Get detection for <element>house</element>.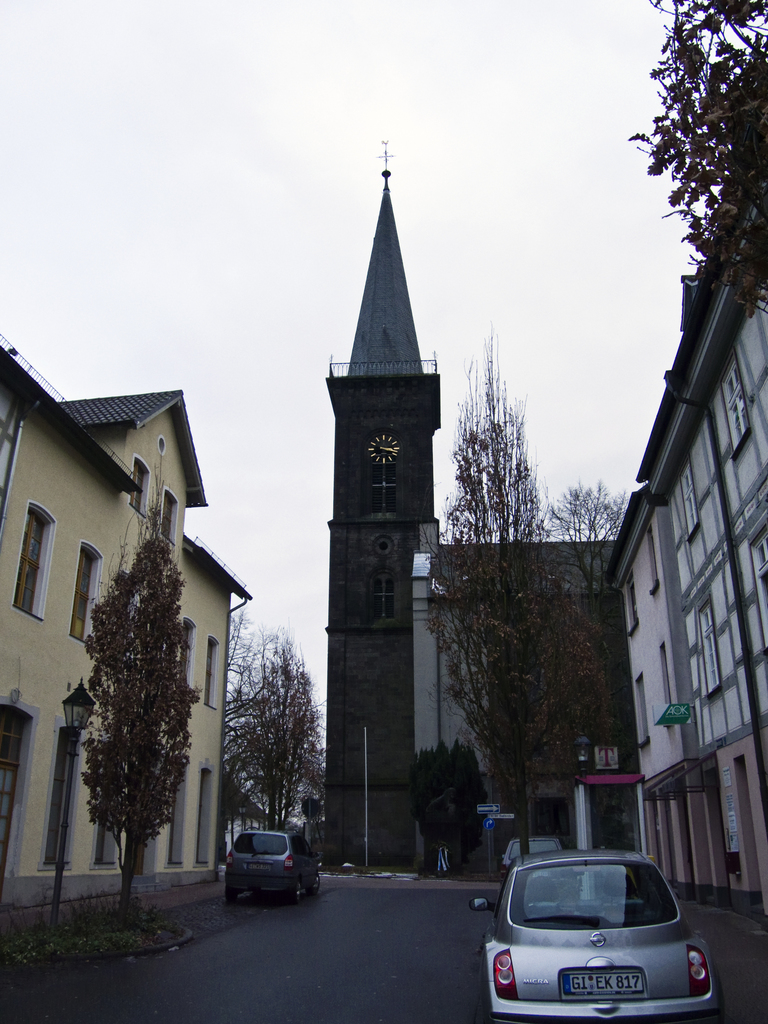
Detection: (38, 353, 256, 911).
